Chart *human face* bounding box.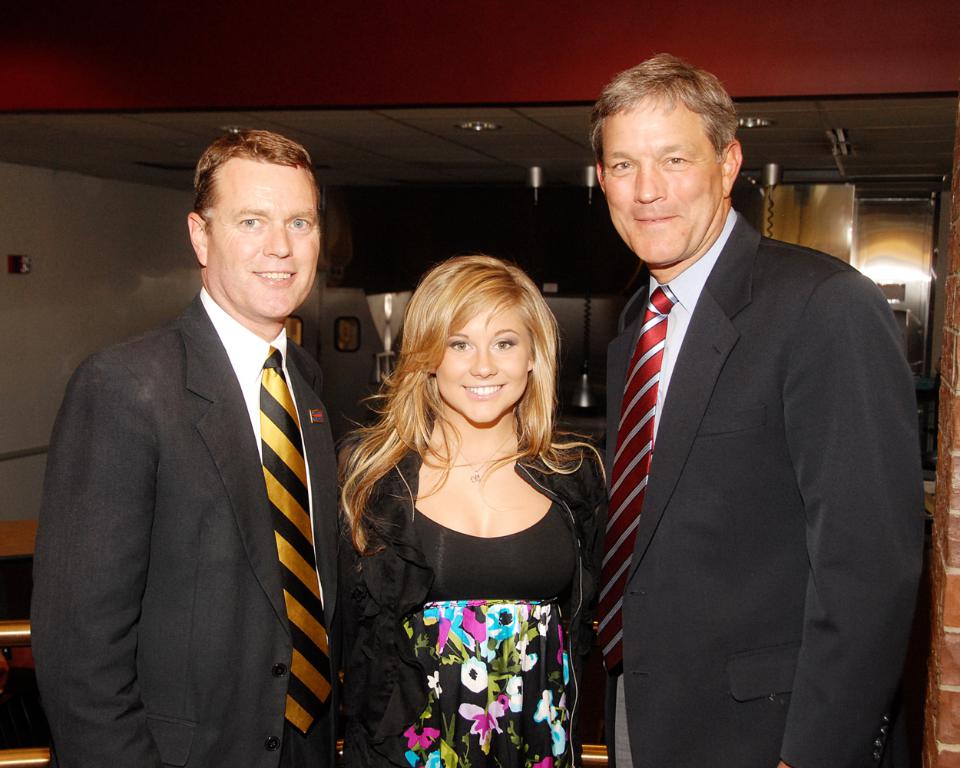
Charted: bbox(210, 155, 323, 322).
